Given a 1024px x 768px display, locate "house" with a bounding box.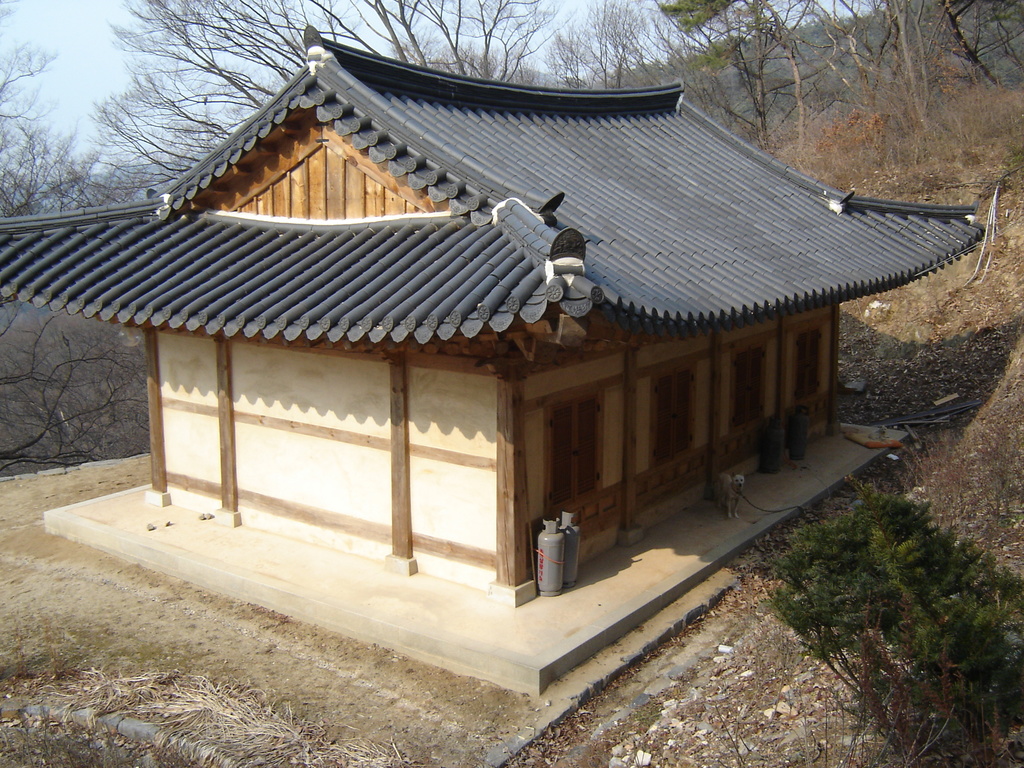
Located: bbox=(58, 68, 820, 516).
